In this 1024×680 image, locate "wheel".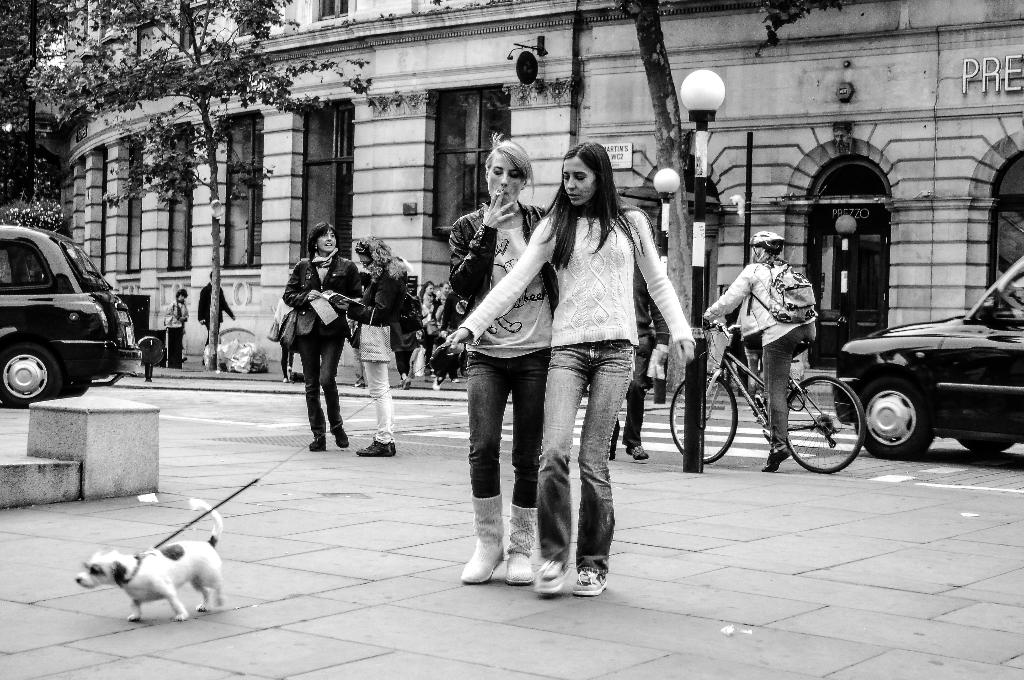
Bounding box: detection(670, 378, 740, 460).
